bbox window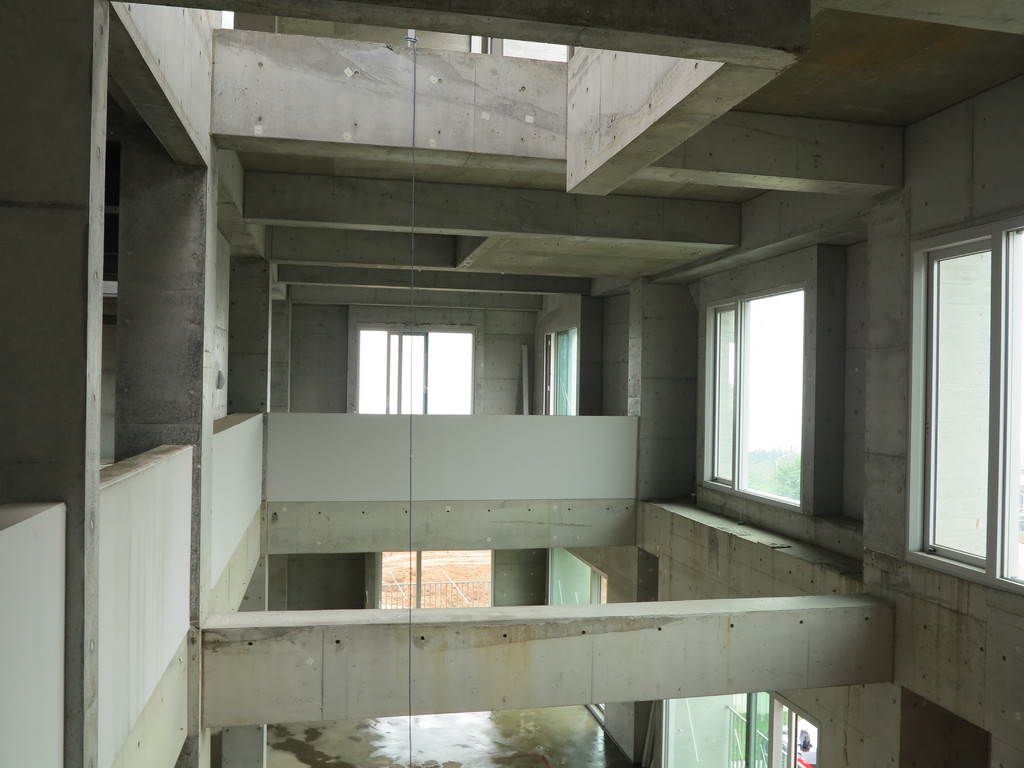
907, 227, 1023, 591
